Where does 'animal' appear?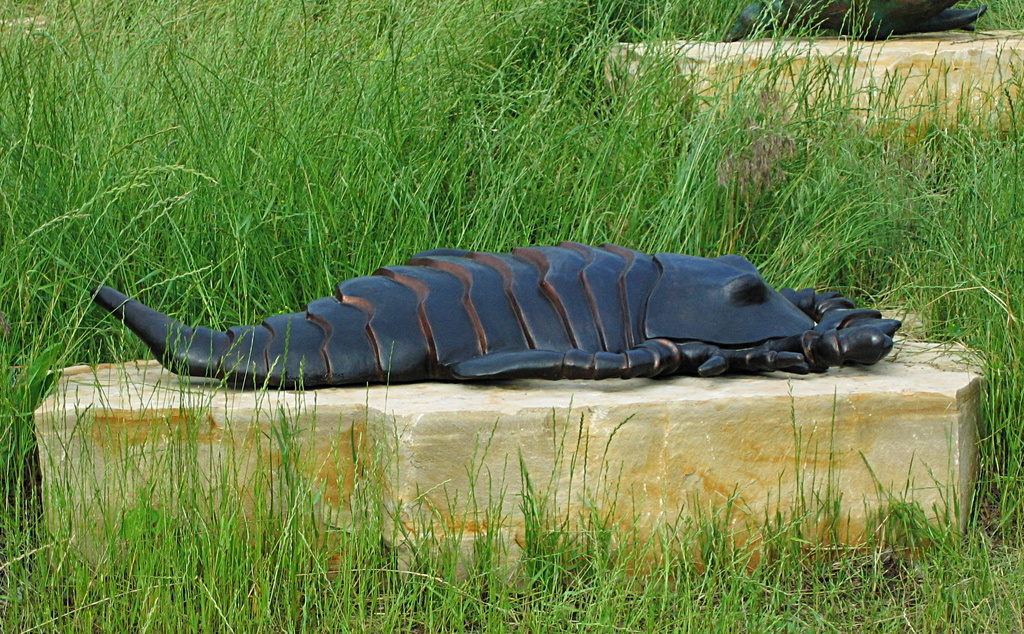
Appears at 95, 241, 911, 391.
